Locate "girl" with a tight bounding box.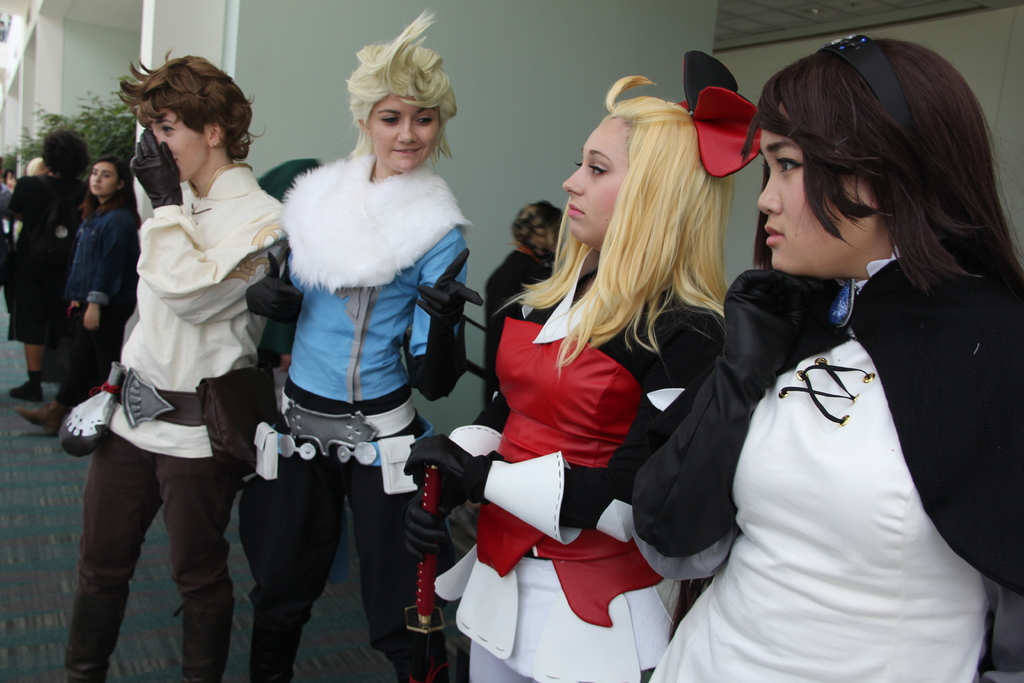
box=[18, 160, 143, 441].
